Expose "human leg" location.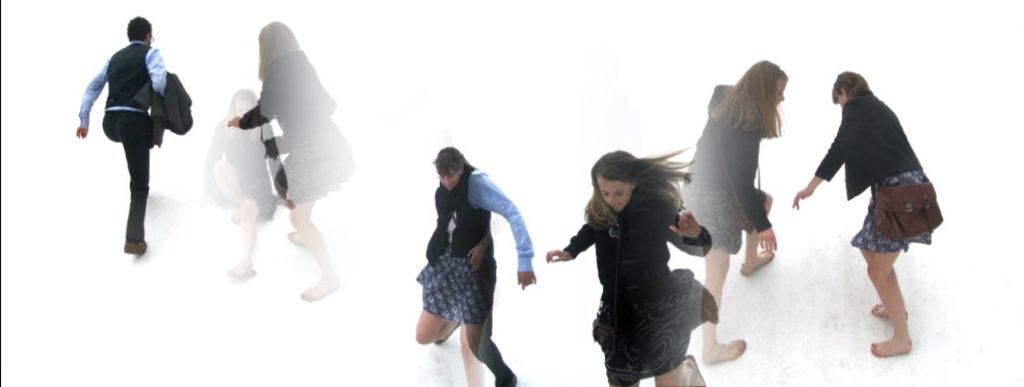
Exposed at (743, 180, 774, 270).
